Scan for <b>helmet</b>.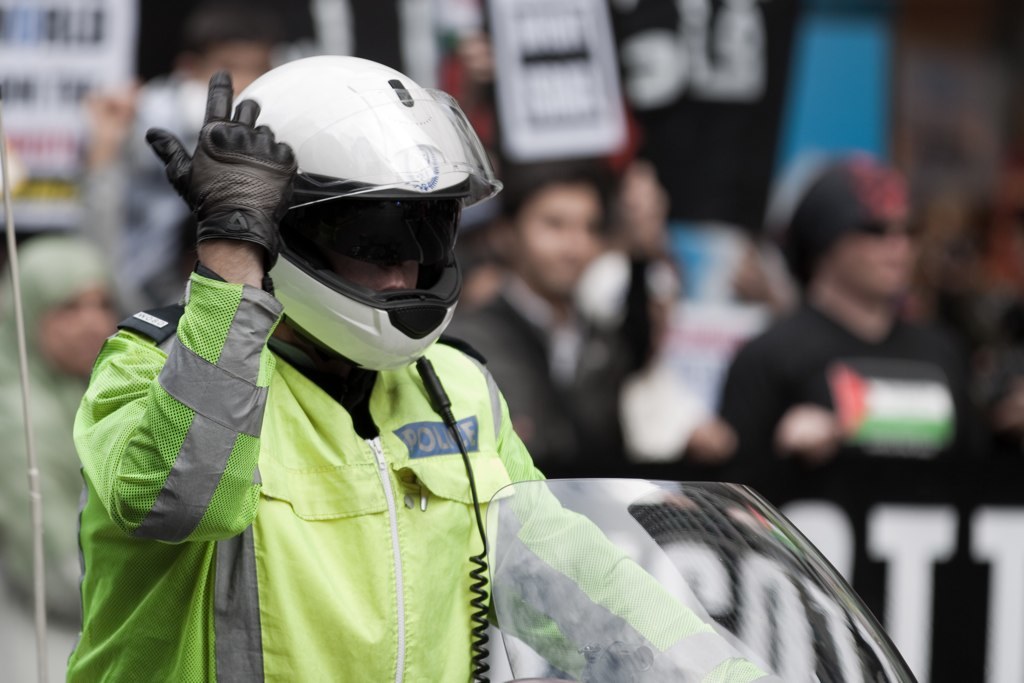
Scan result: select_region(230, 52, 498, 374).
